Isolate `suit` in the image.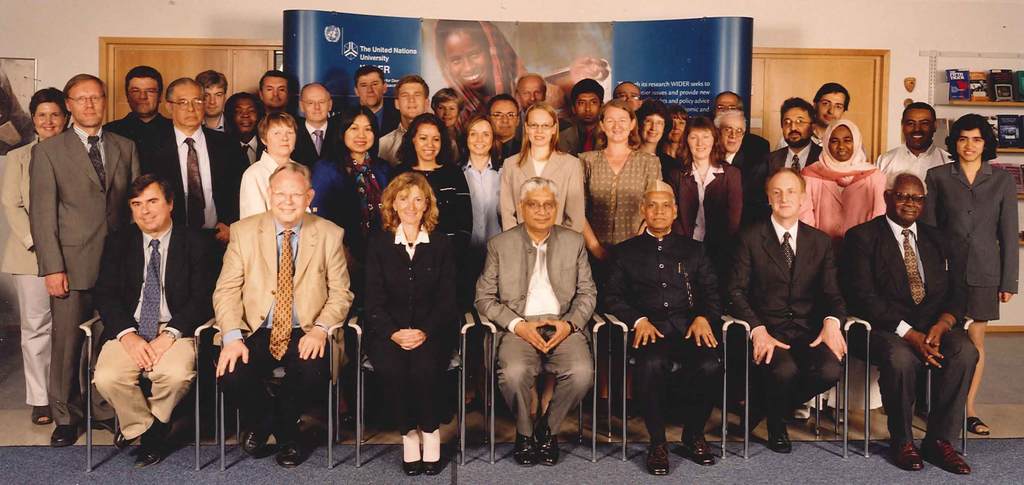
Isolated region: {"left": 674, "top": 161, "right": 749, "bottom": 249}.
